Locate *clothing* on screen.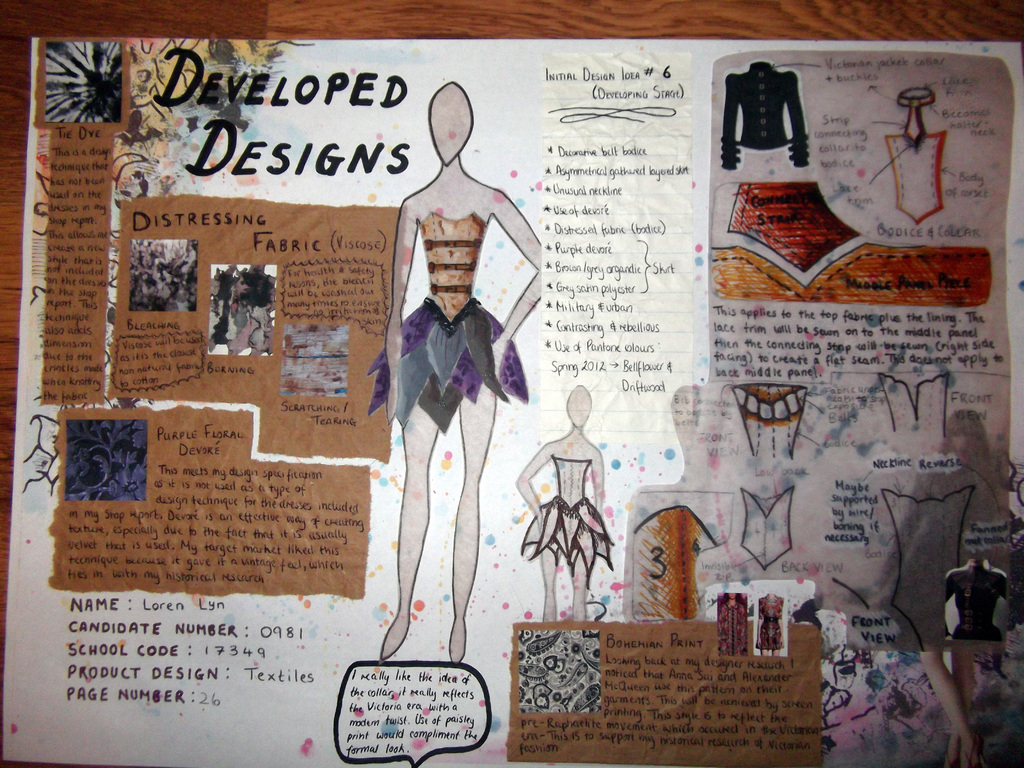
On screen at pyautogui.locateOnScreen(753, 596, 781, 651).
